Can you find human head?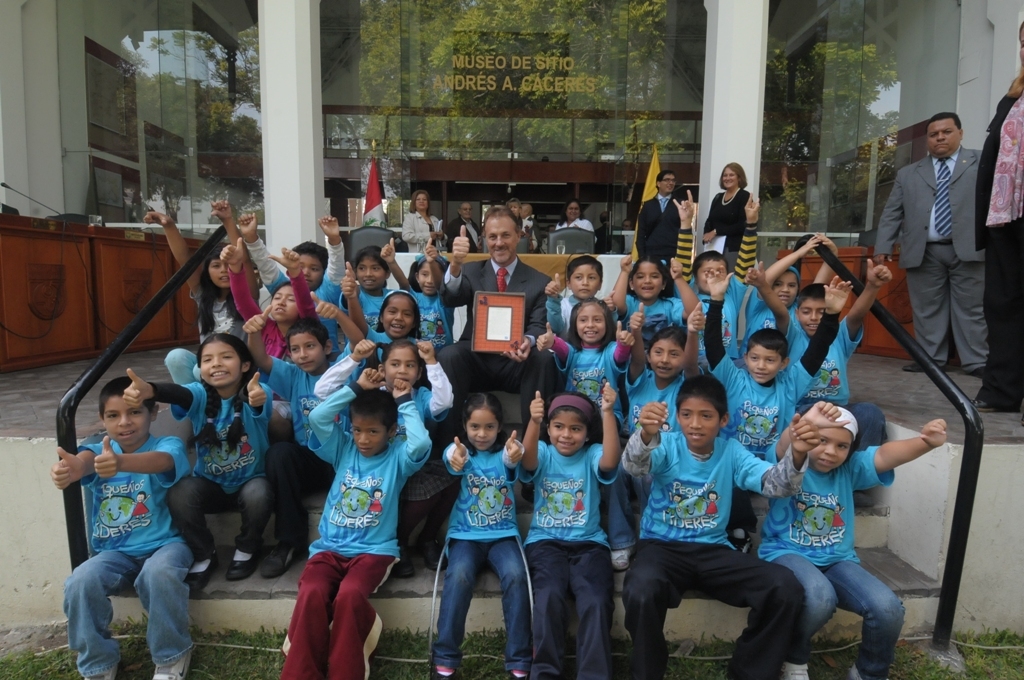
Yes, bounding box: bbox(692, 251, 732, 291).
